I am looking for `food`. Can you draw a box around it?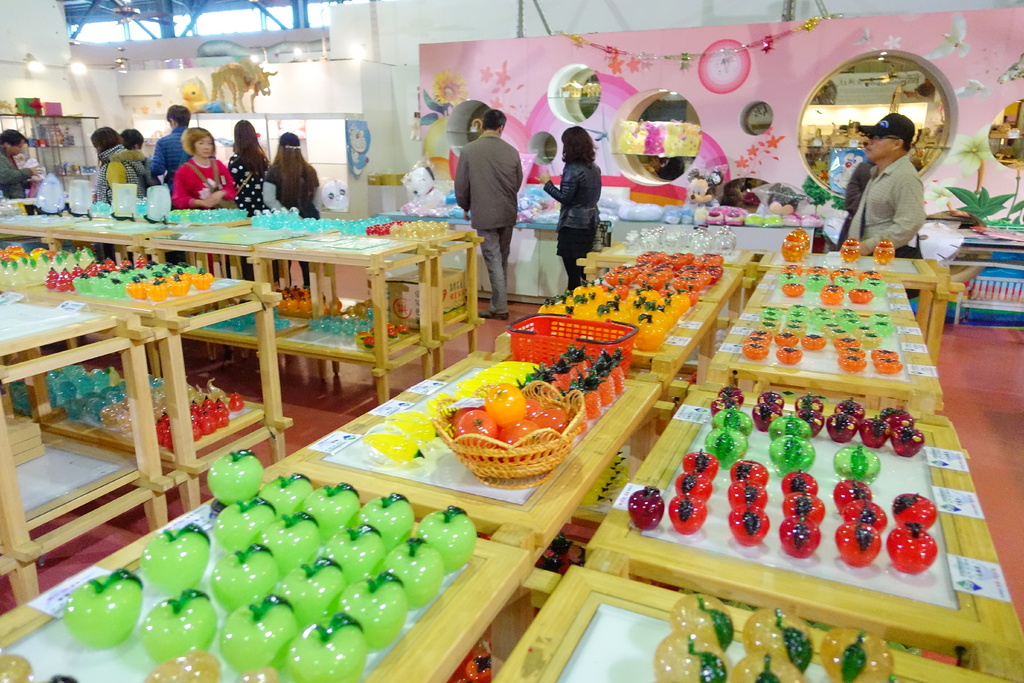
Sure, the bounding box is x1=741, y1=340, x2=769, y2=363.
